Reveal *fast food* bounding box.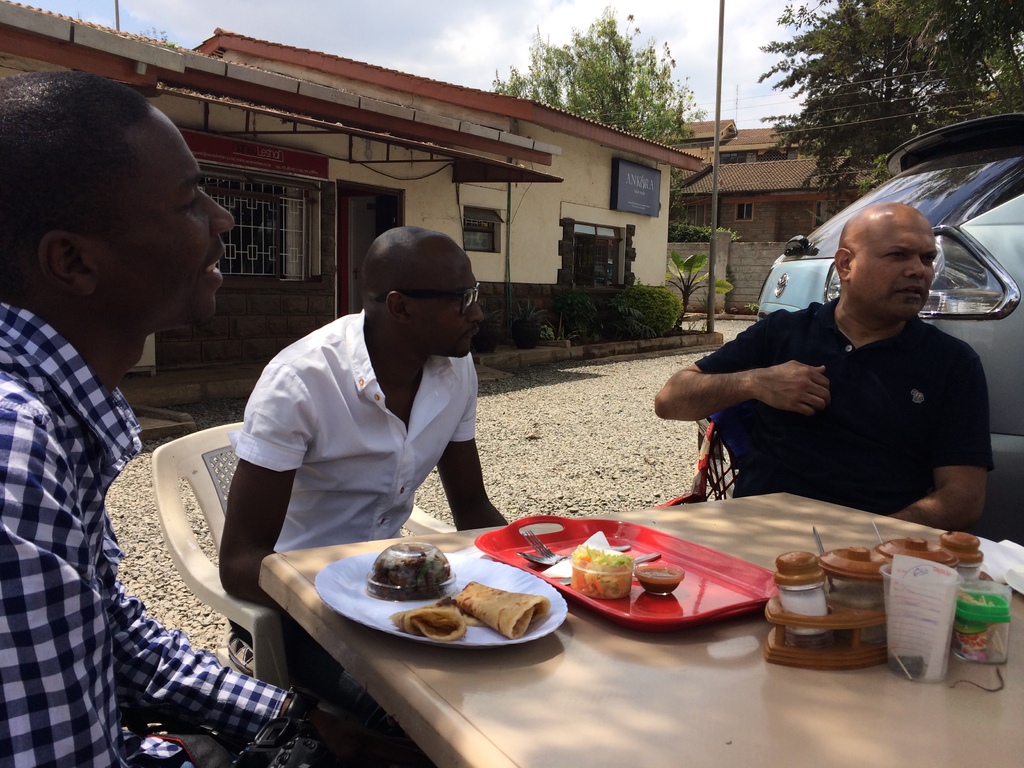
Revealed: bbox=[389, 596, 471, 643].
